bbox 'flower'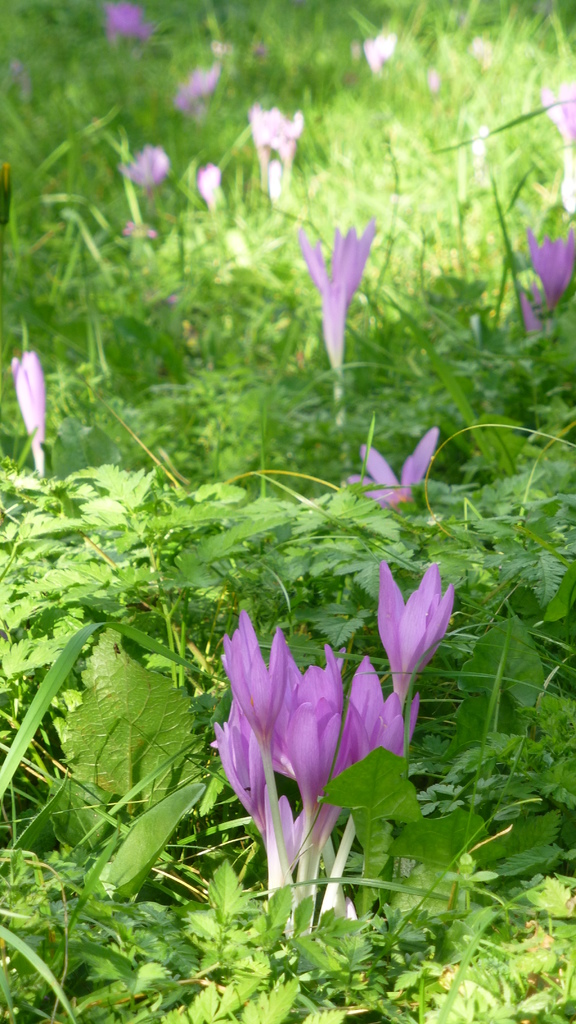
525/225/575/312
